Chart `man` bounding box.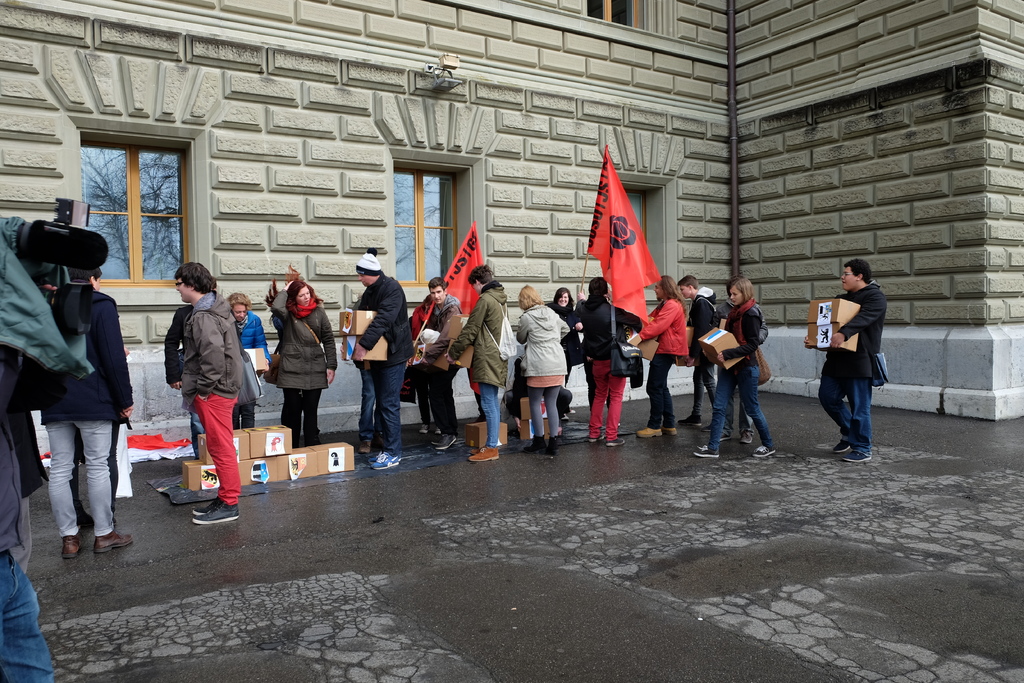
Charted: left=806, top=259, right=880, bottom=461.
